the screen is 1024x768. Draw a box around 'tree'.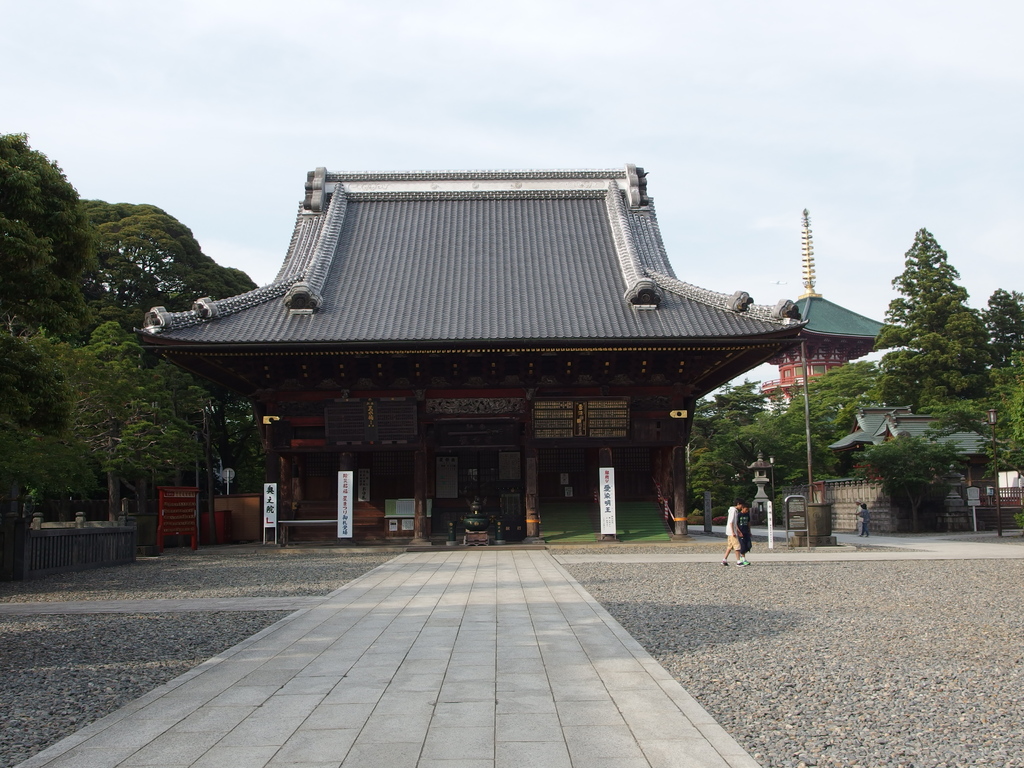
locate(976, 288, 1023, 474).
